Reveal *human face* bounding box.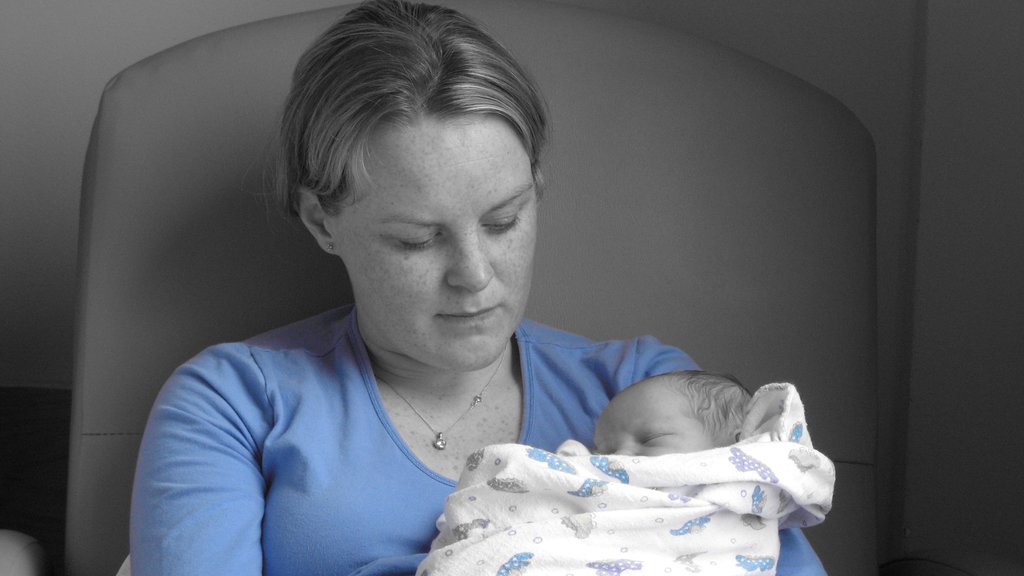
Revealed: 337,113,540,371.
